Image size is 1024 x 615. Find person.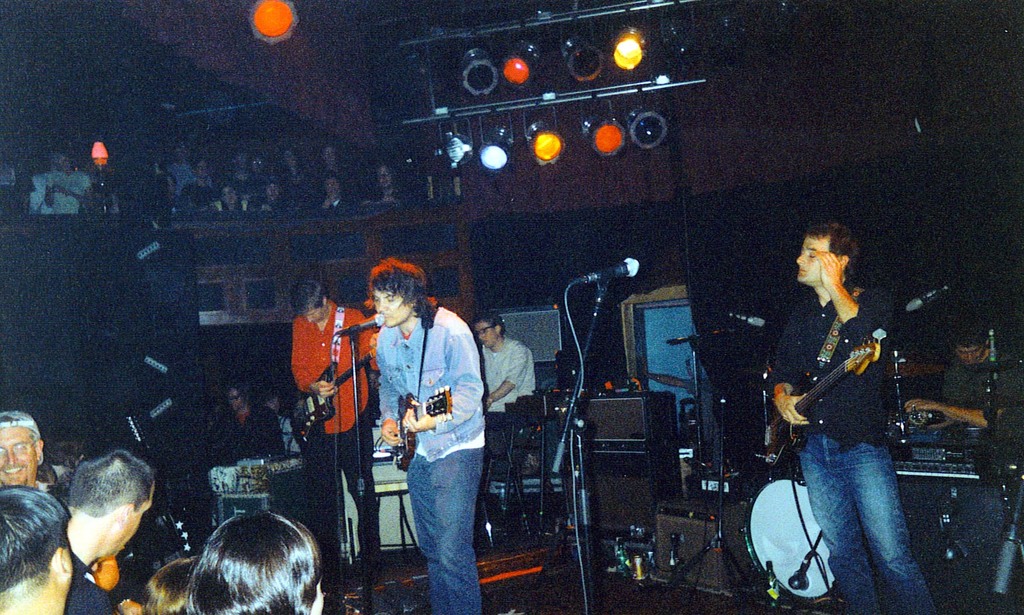
<bbox>300, 273, 380, 571</bbox>.
